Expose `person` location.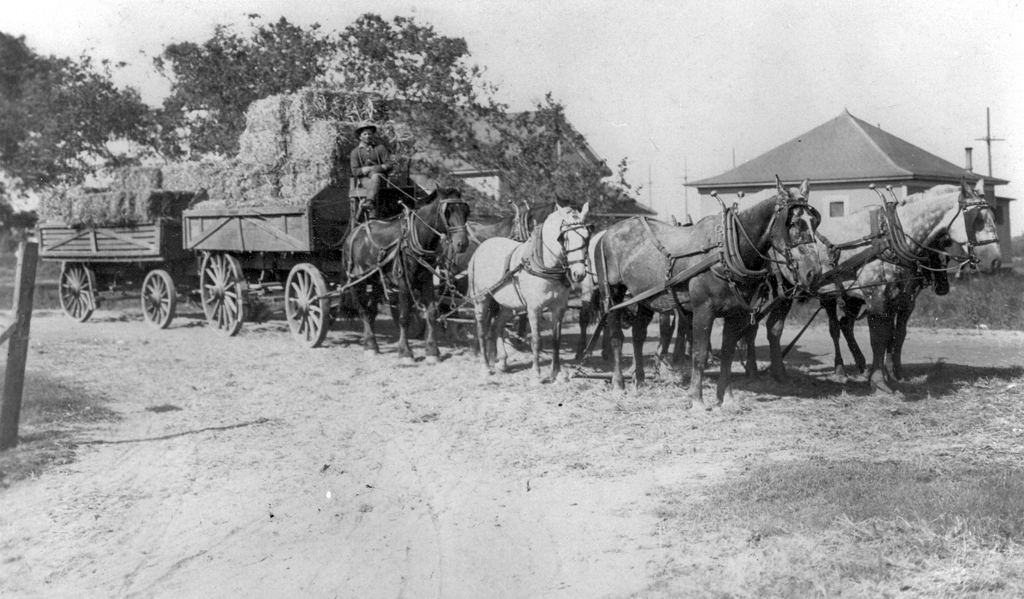
Exposed at [x1=344, y1=124, x2=403, y2=219].
